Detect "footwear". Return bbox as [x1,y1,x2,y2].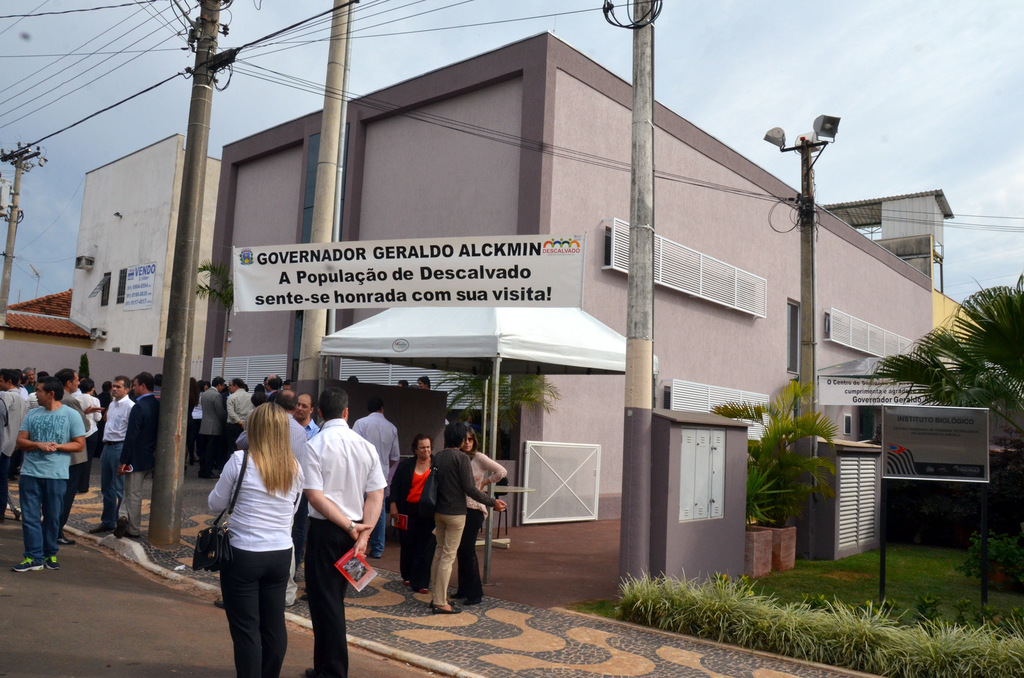
[15,554,47,572].
